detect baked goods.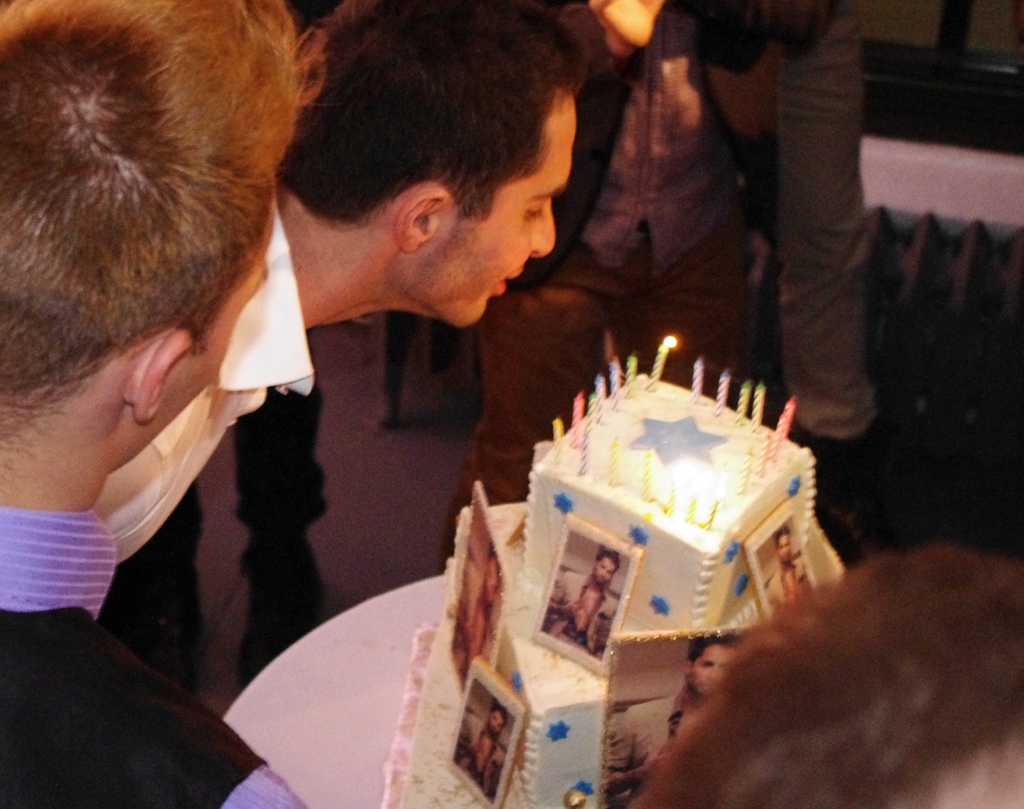
Detected at select_region(403, 388, 833, 765).
